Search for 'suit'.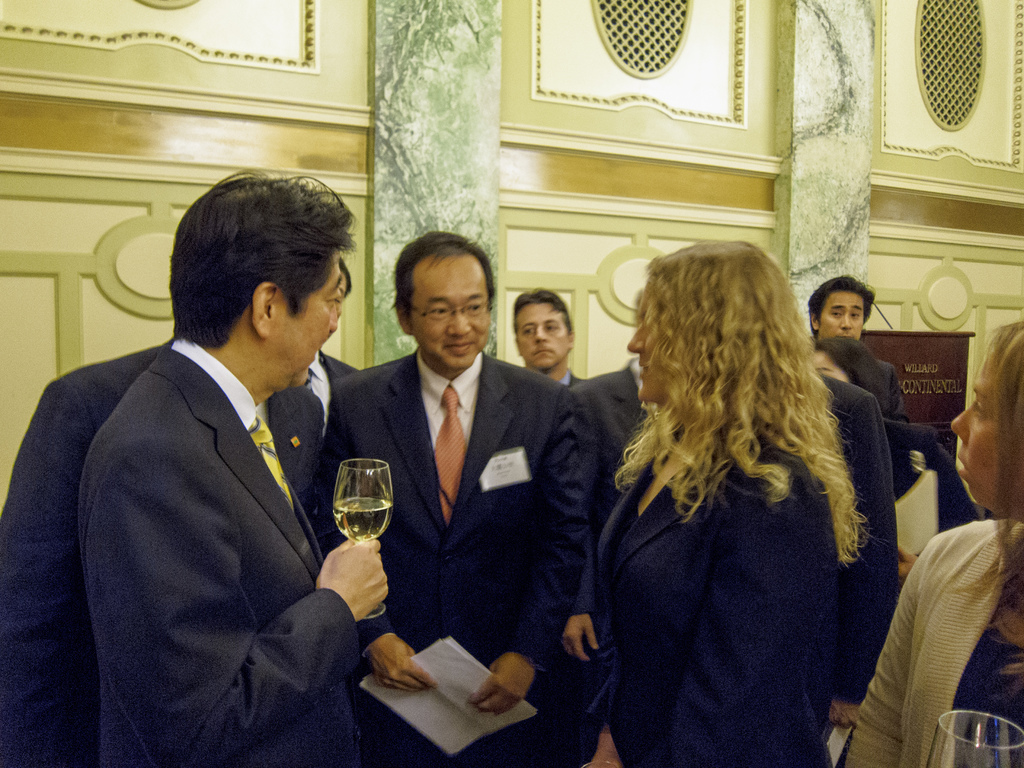
Found at [0, 336, 330, 767].
